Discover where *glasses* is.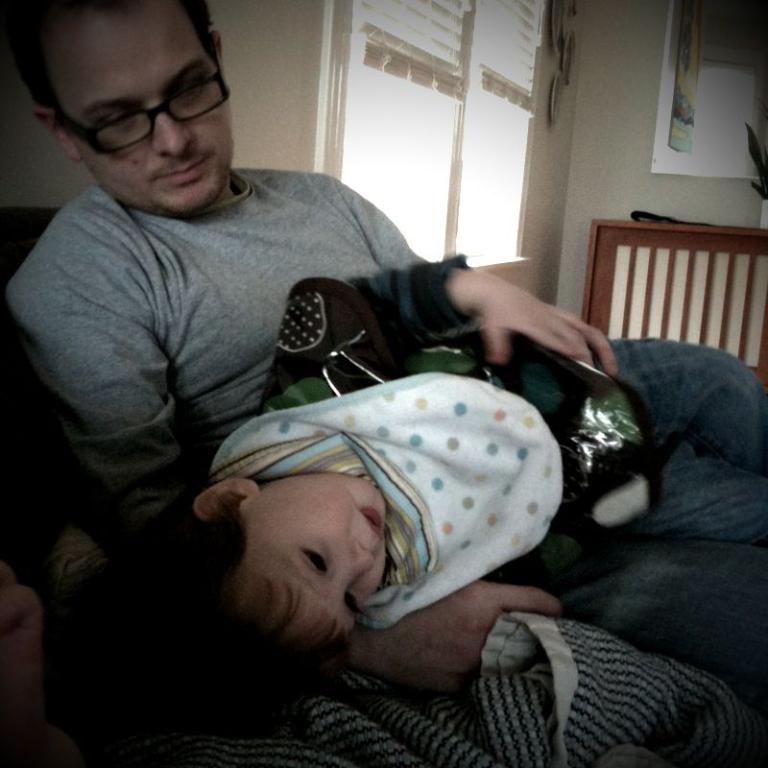
Discovered at <bbox>39, 37, 235, 164</bbox>.
